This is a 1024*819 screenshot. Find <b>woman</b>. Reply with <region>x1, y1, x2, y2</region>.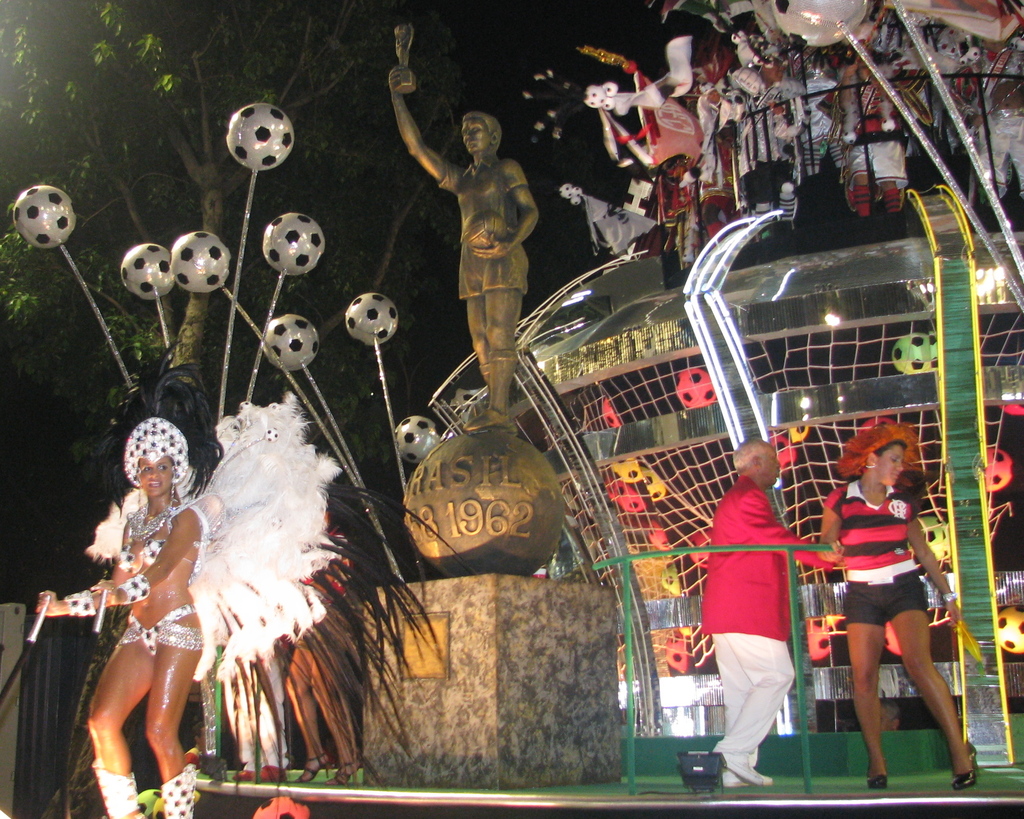
<region>822, 420, 961, 793</region>.
